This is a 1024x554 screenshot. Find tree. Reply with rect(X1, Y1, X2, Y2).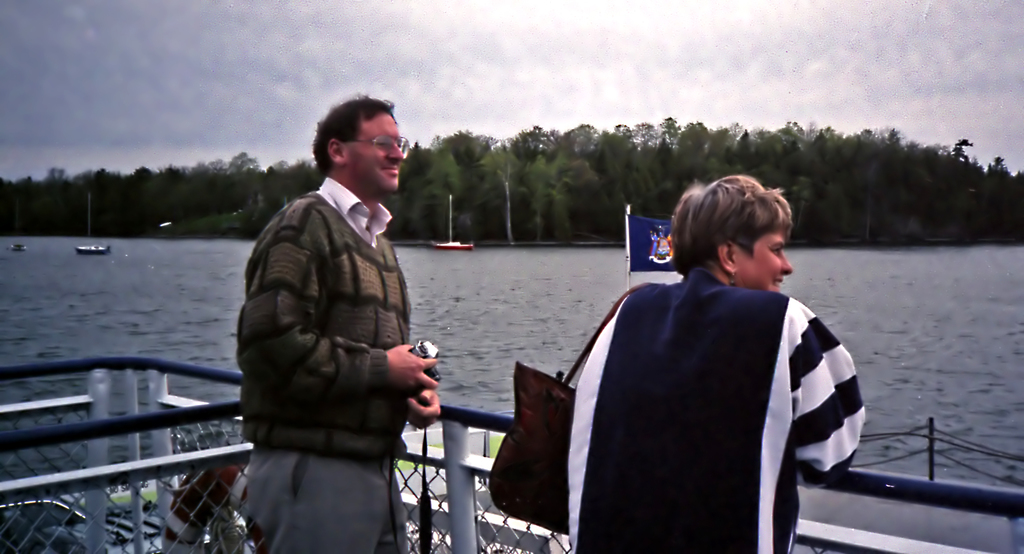
rect(755, 125, 781, 182).
